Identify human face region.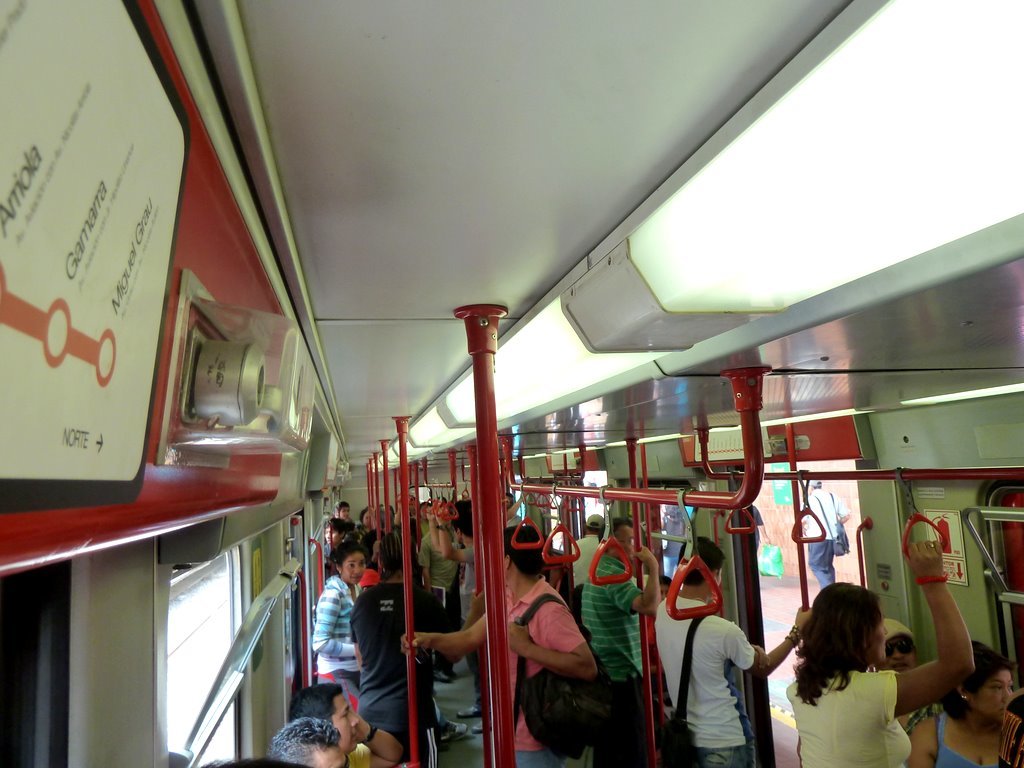
Region: 319, 734, 352, 767.
